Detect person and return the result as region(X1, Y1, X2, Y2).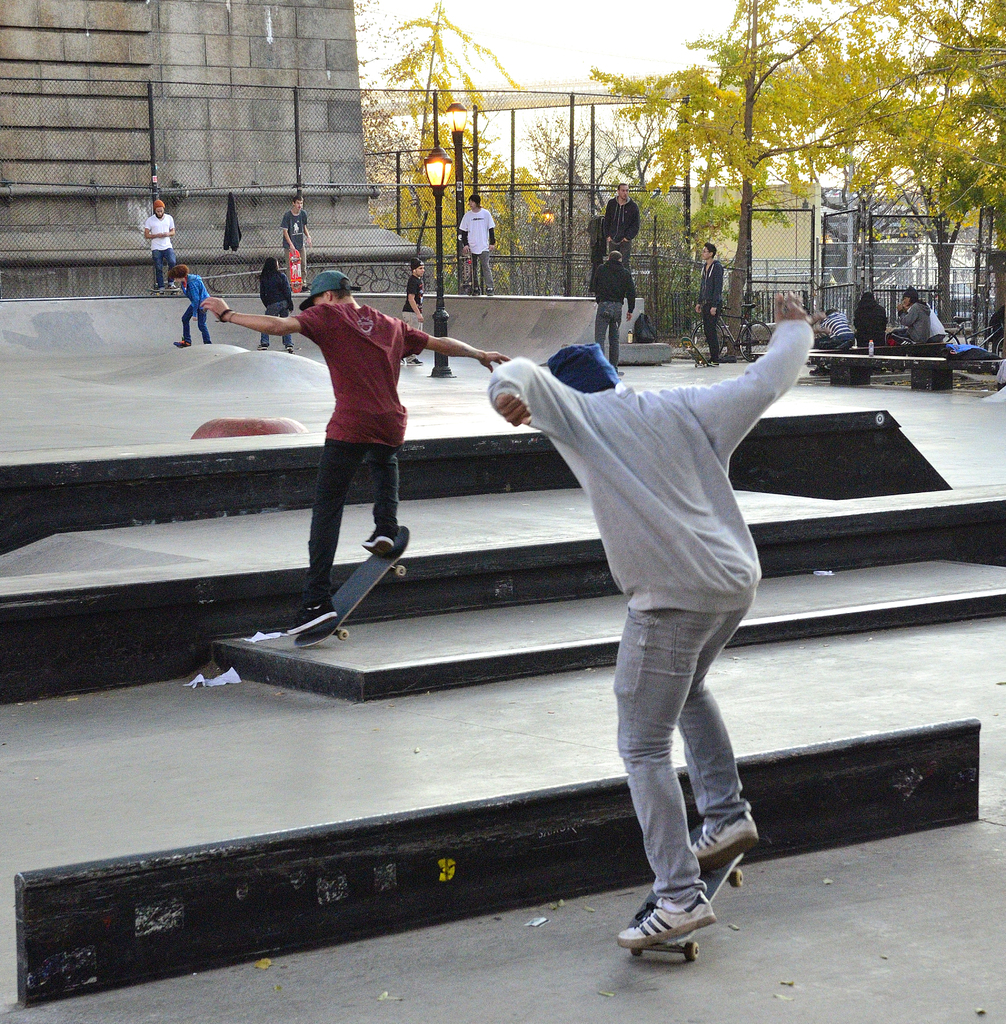
region(174, 266, 211, 346).
